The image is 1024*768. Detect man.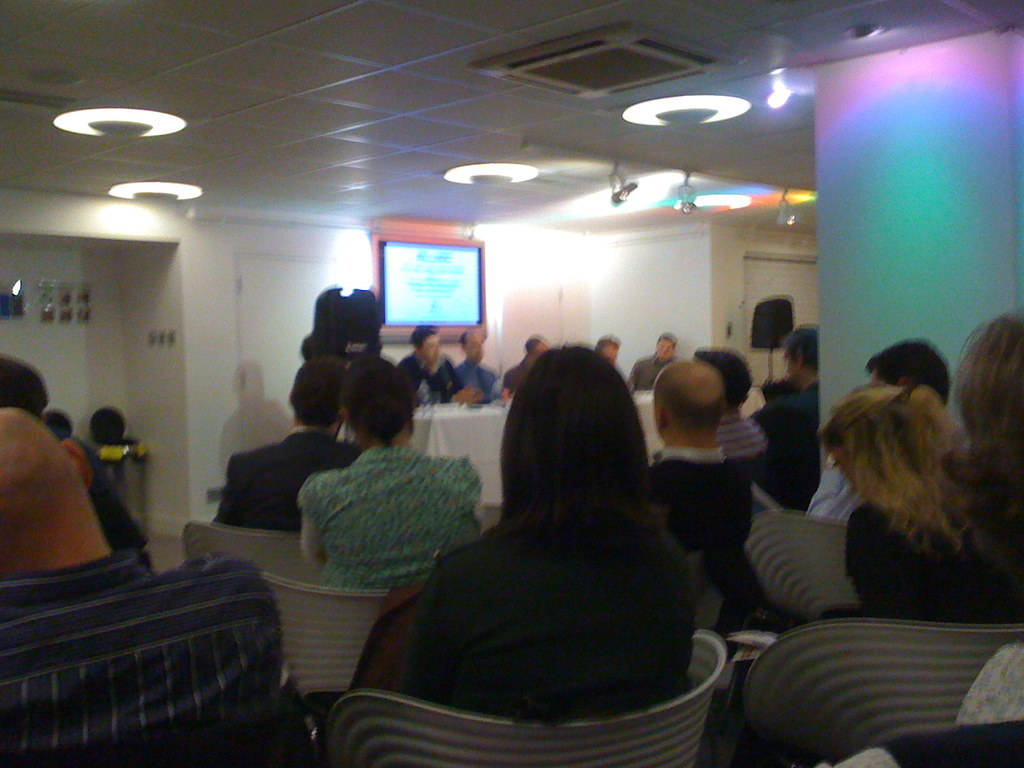
Detection: detection(591, 337, 620, 367).
